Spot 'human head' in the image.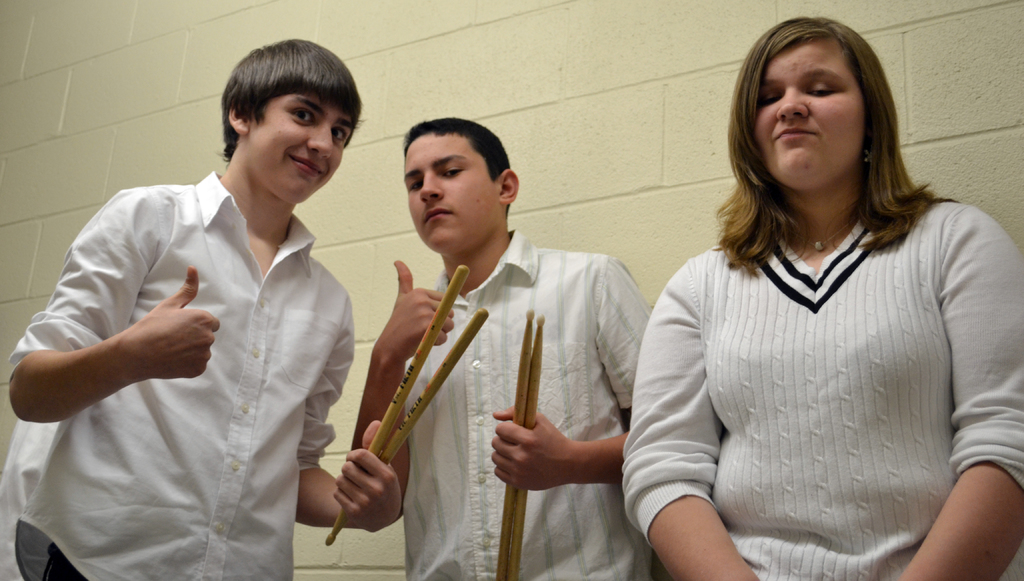
'human head' found at Rect(218, 29, 373, 211).
